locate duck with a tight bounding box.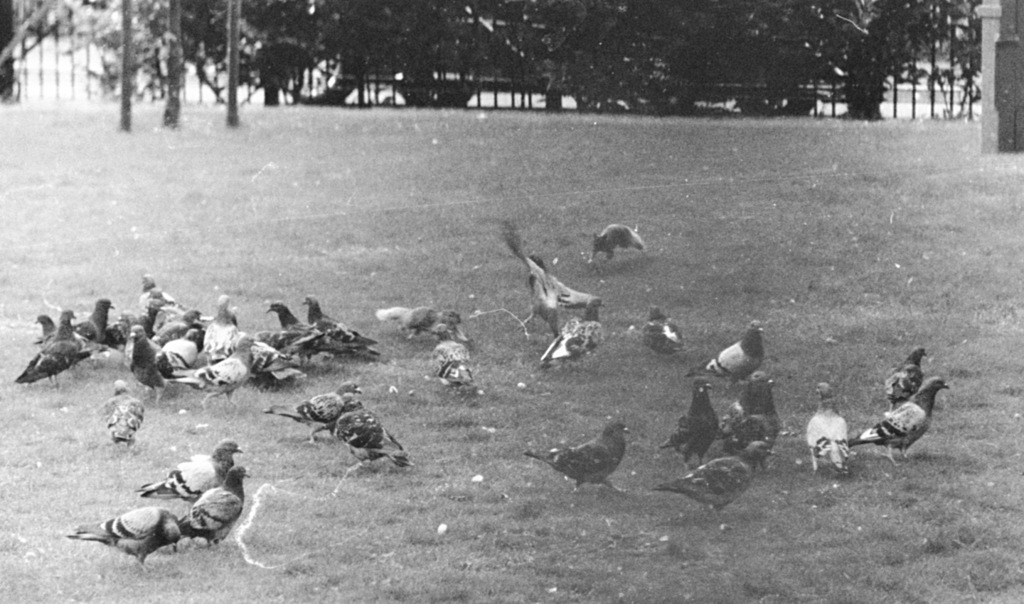
<box>519,418,626,501</box>.
